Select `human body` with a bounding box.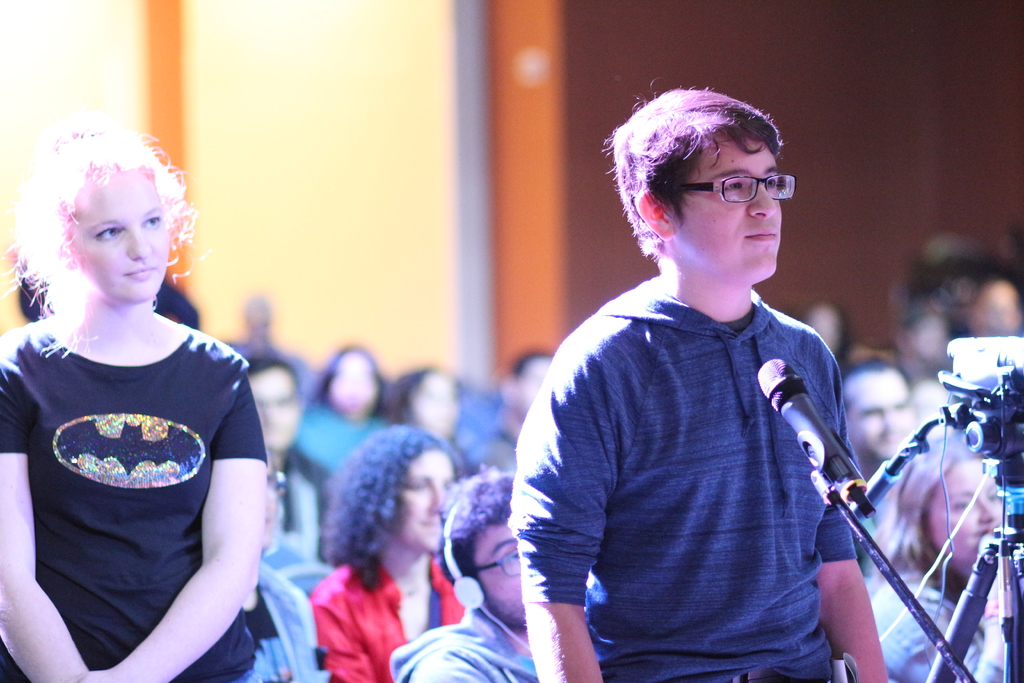
bbox(387, 606, 540, 682).
